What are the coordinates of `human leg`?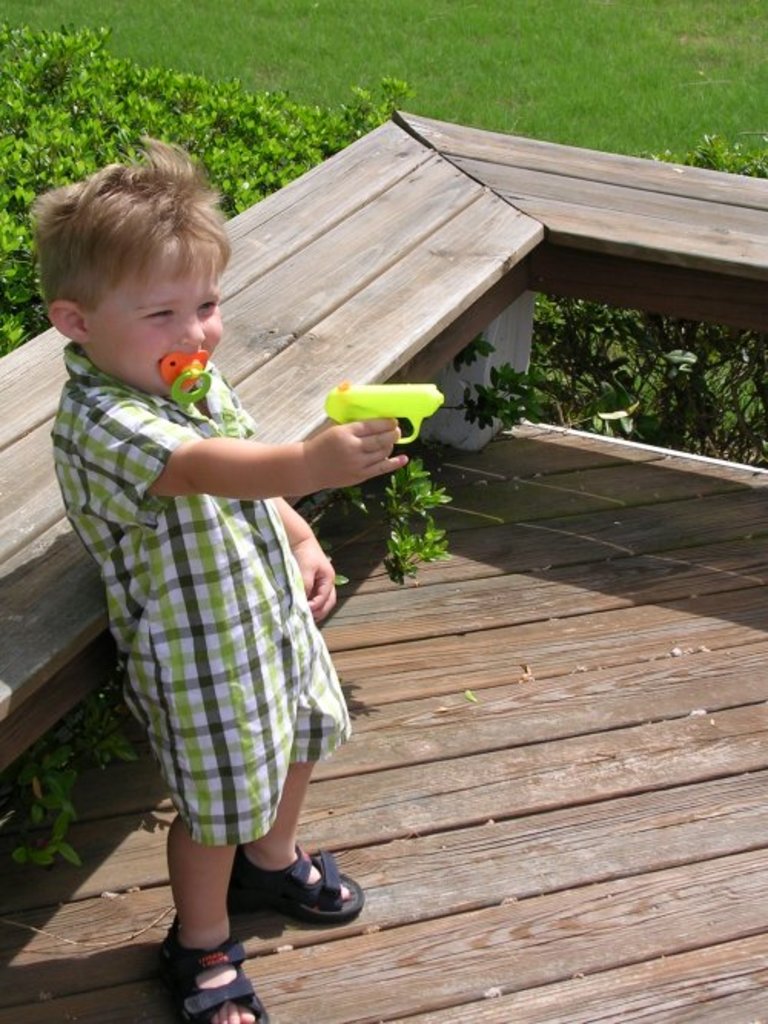
BBox(166, 814, 266, 1022).
